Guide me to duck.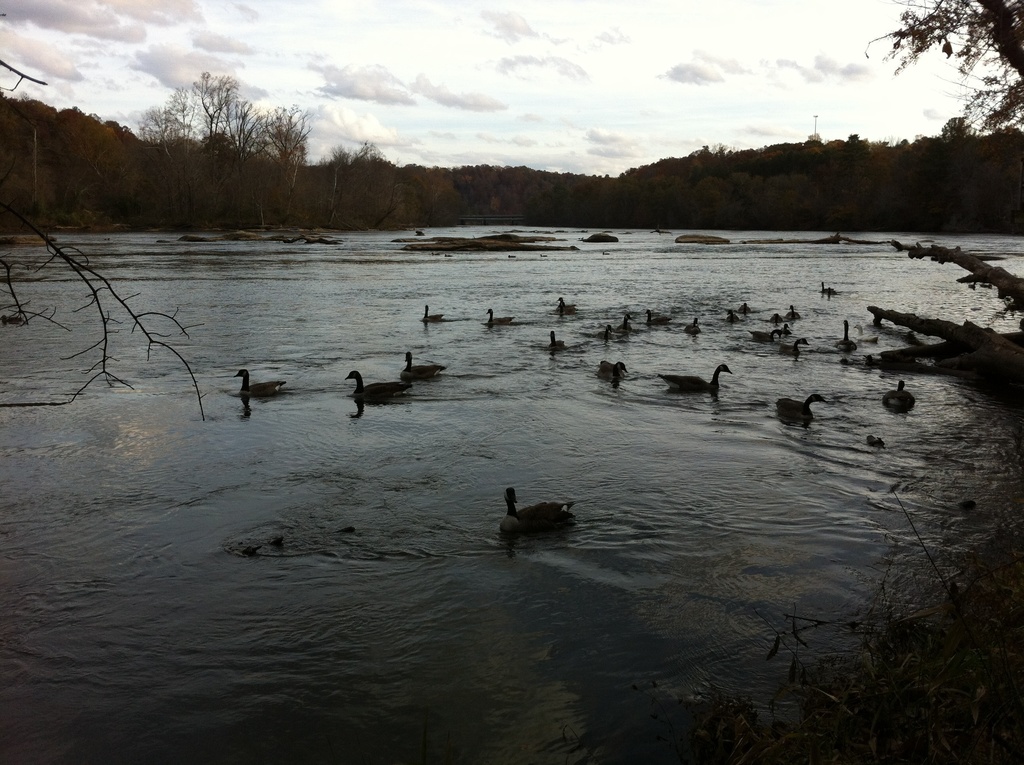
Guidance: <box>484,309,522,324</box>.
